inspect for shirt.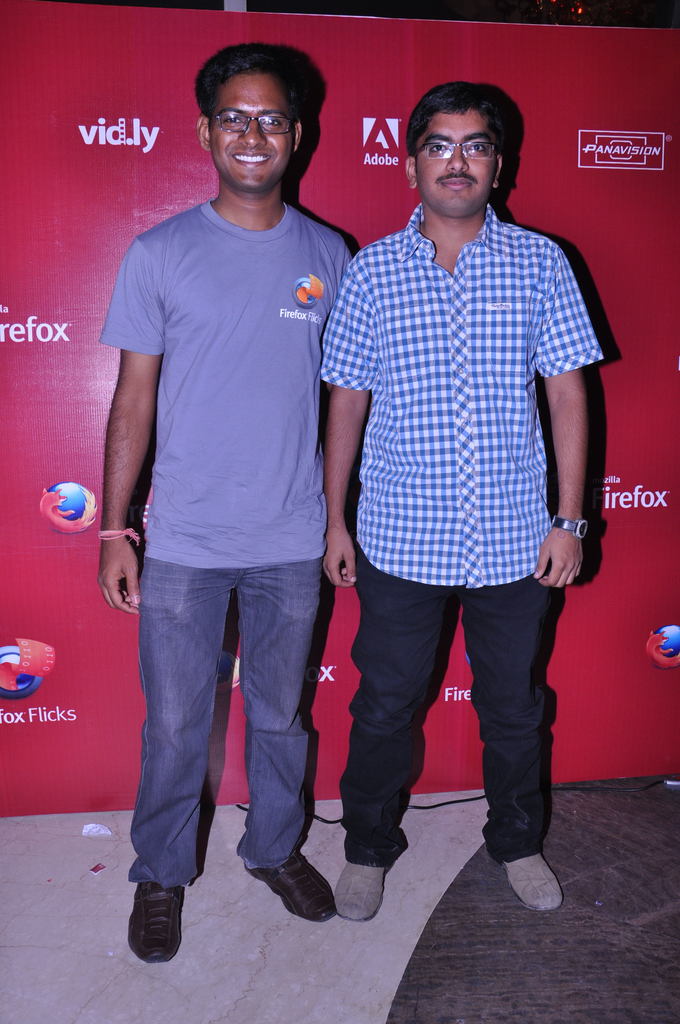
Inspection: pyautogui.locateOnScreen(322, 205, 601, 586).
